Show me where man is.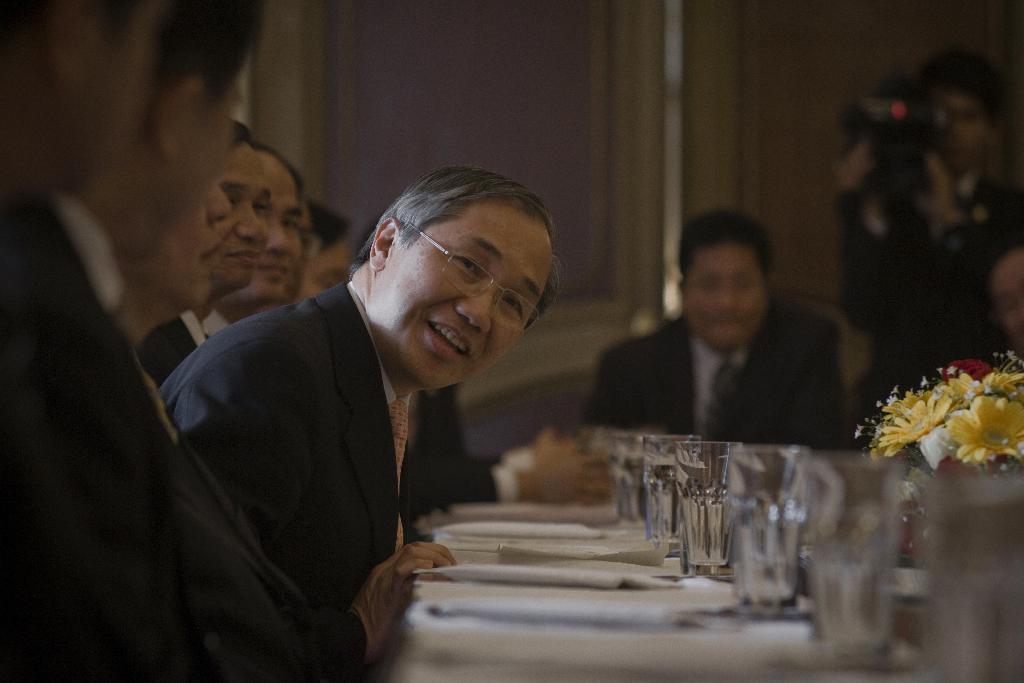
man is at [x1=985, y1=242, x2=1023, y2=347].
